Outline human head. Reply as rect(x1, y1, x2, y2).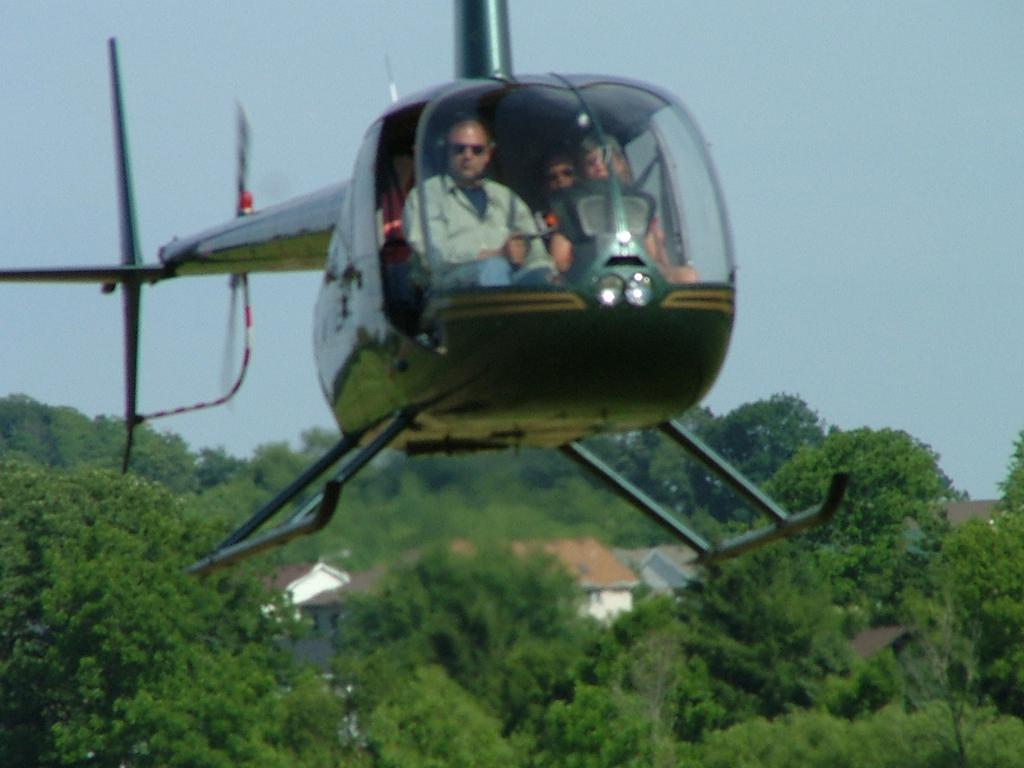
rect(448, 123, 490, 178).
